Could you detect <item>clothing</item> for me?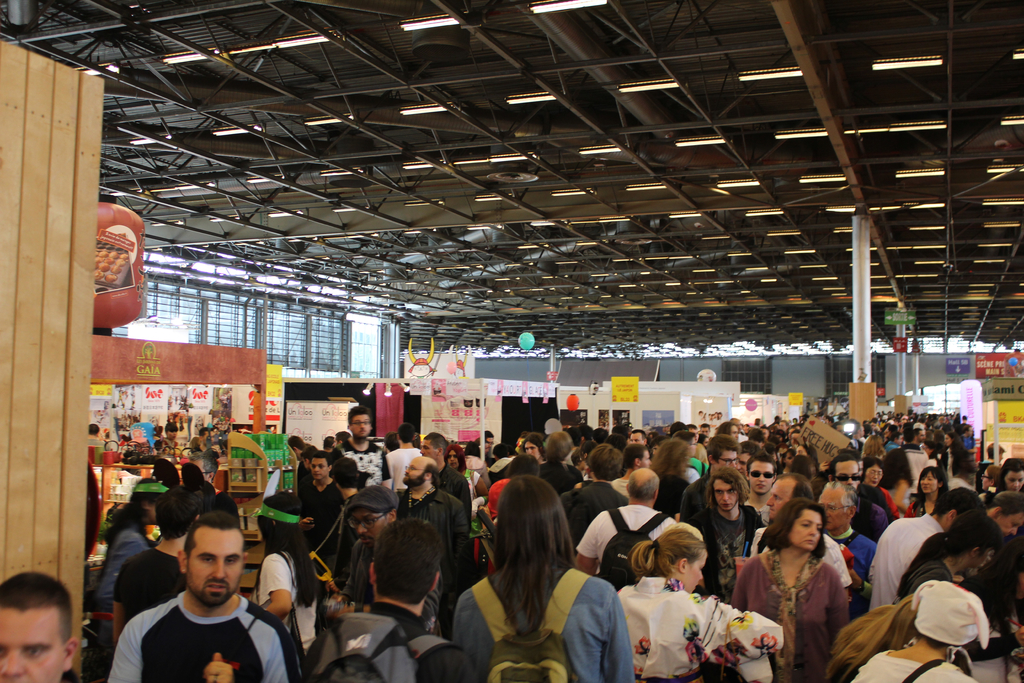
Detection result: Rect(848, 486, 893, 523).
